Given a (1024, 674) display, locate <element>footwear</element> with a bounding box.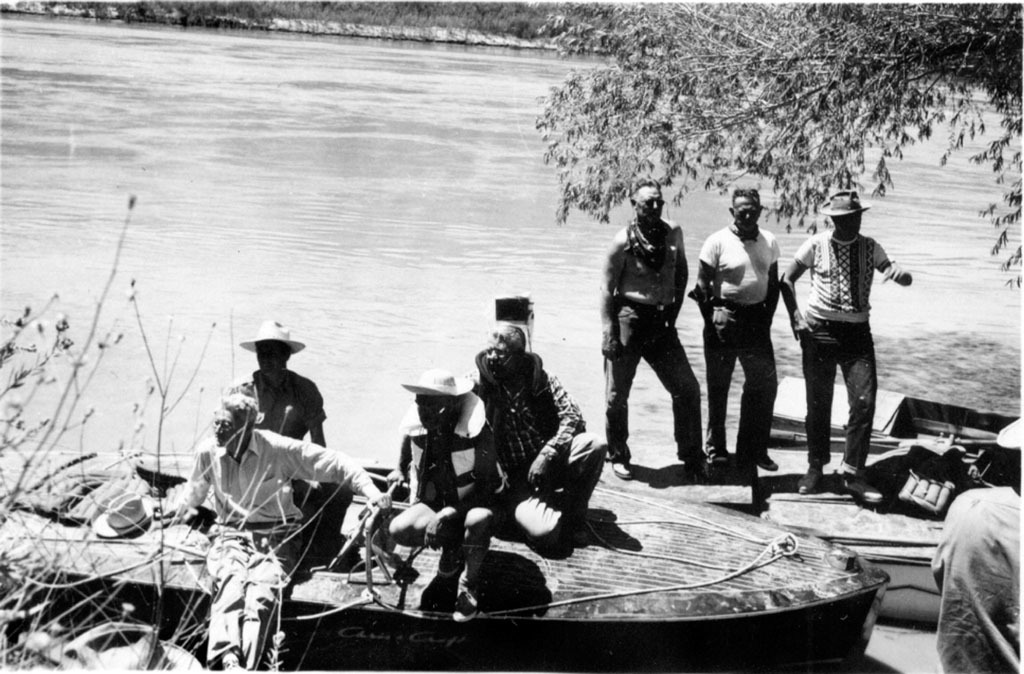
Located: box=[797, 465, 821, 497].
